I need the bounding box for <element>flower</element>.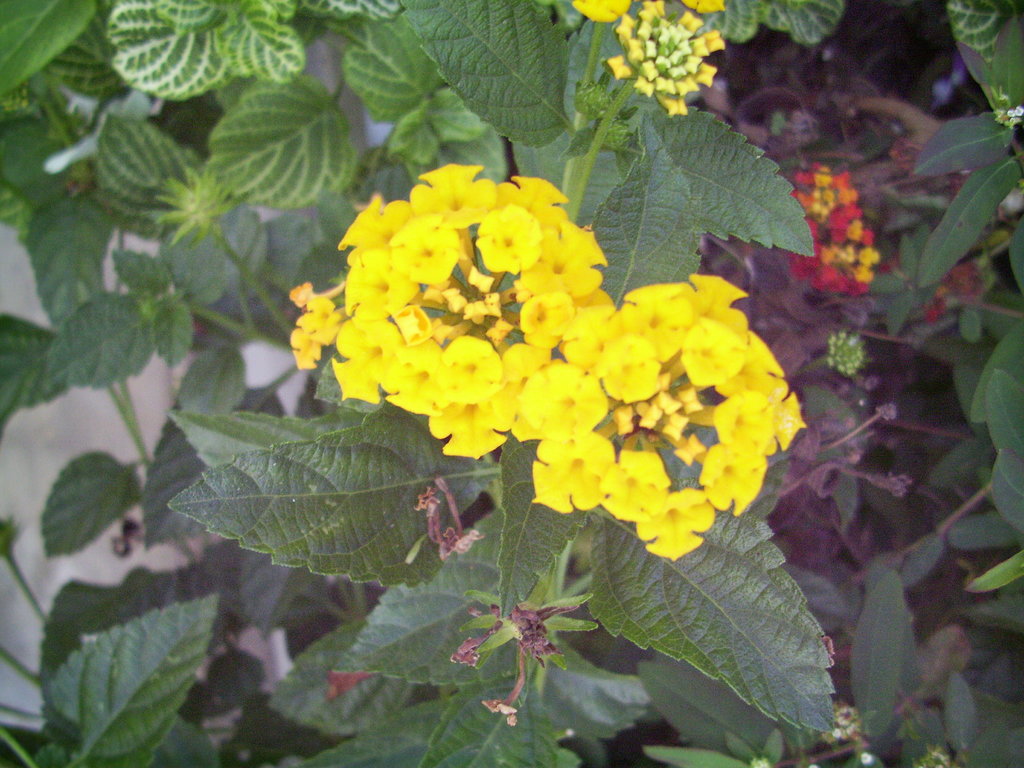
Here it is: x1=570 y1=0 x2=642 y2=20.
